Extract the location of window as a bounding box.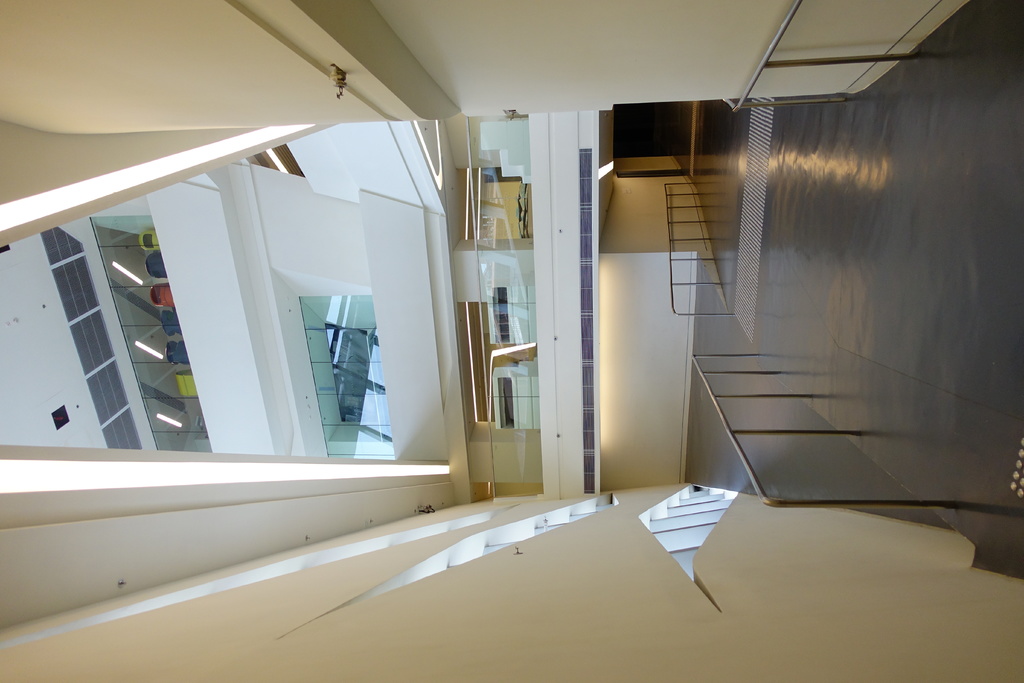
(x1=59, y1=252, x2=100, y2=318).
